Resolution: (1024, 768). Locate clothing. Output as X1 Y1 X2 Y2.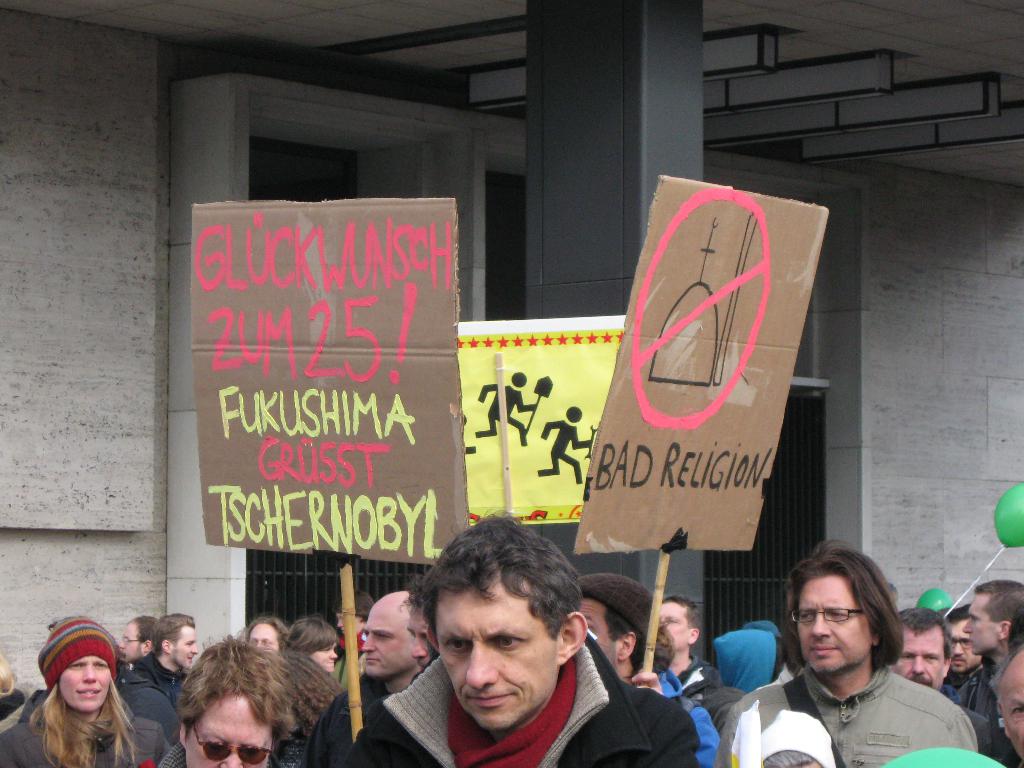
719 676 980 767.
